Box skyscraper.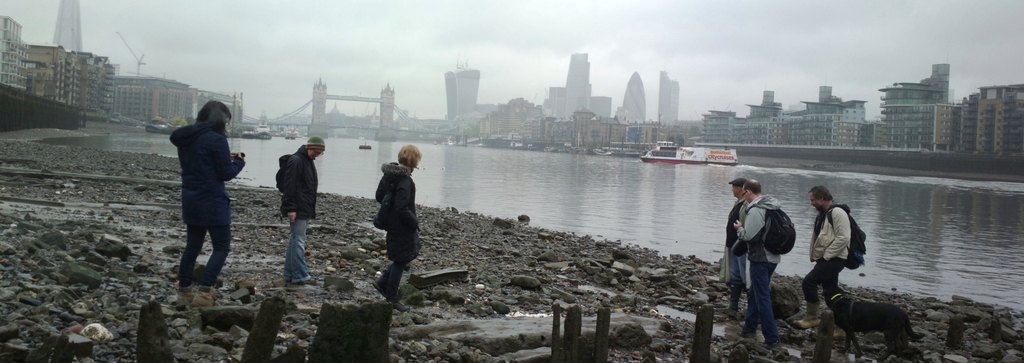
545, 49, 613, 124.
